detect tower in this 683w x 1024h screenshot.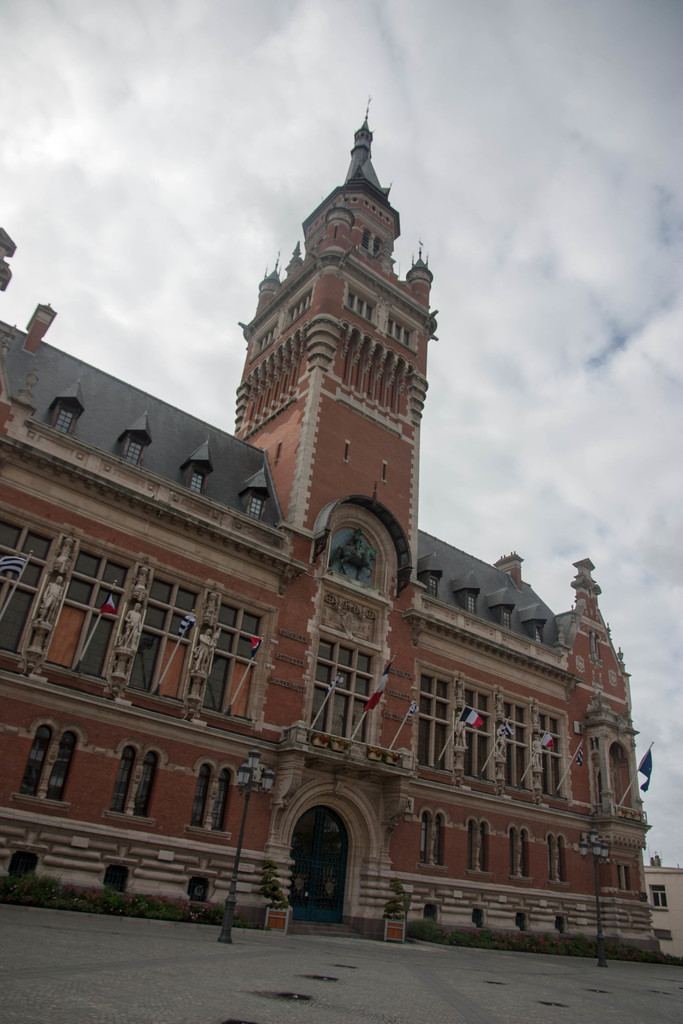
Detection: {"x1": 215, "y1": 67, "x2": 477, "y2": 701}.
